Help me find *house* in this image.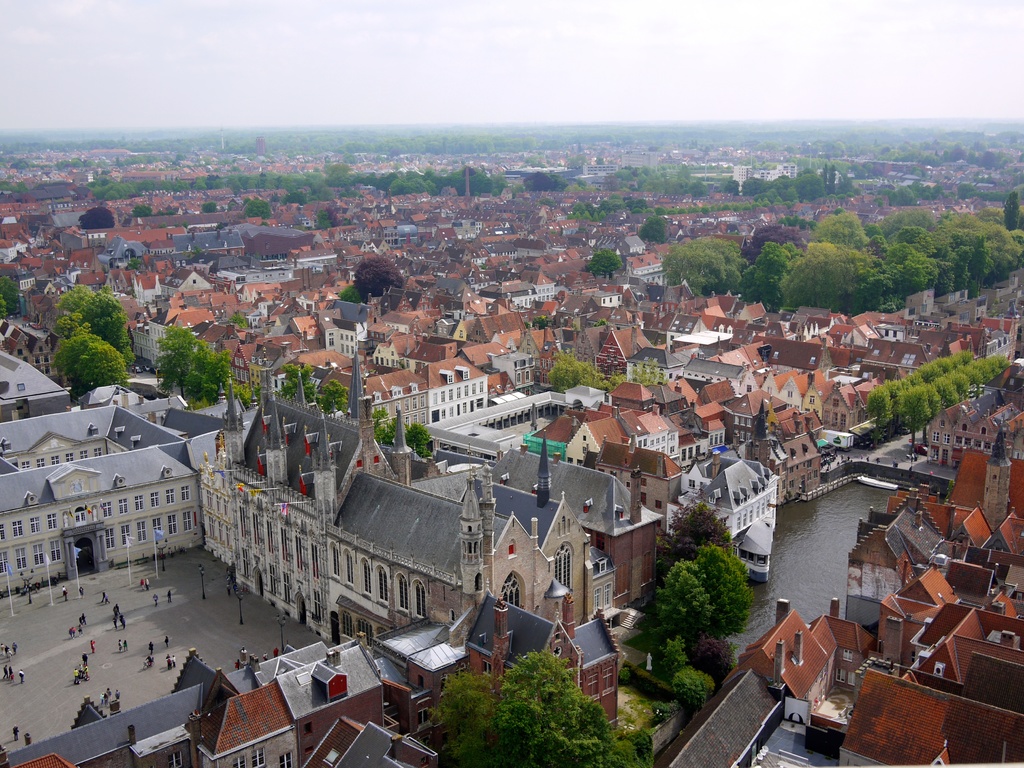
Found it: {"x1": 131, "y1": 301, "x2": 214, "y2": 365}.
